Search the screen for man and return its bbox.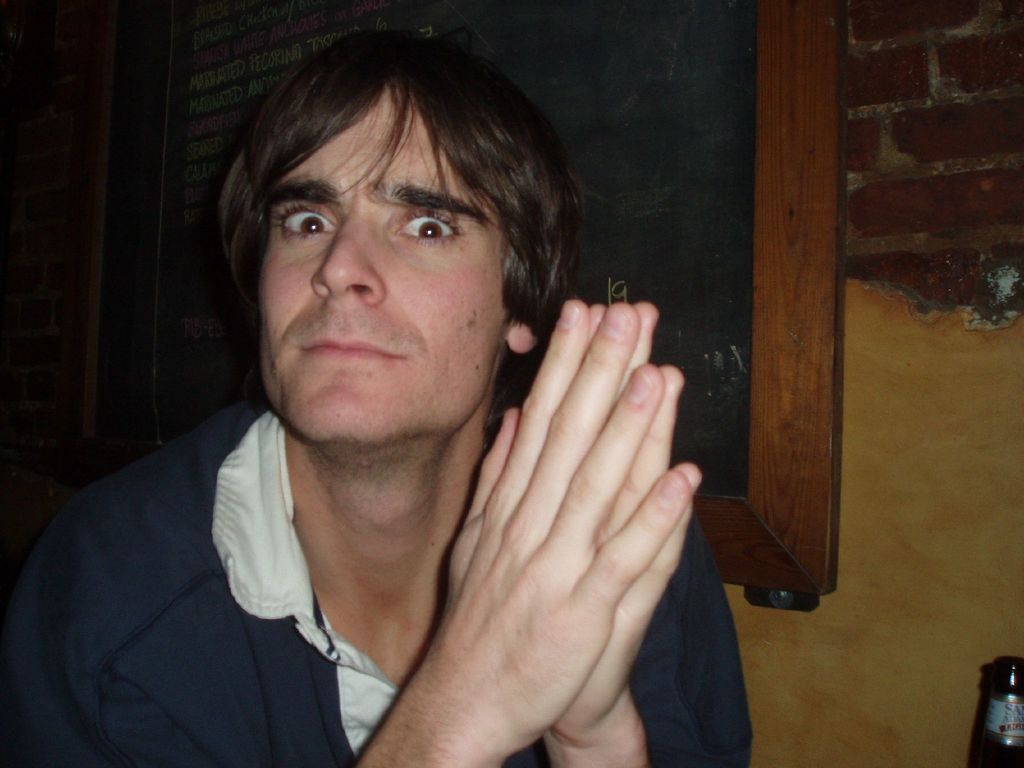
Found: {"x1": 0, "y1": 26, "x2": 753, "y2": 767}.
